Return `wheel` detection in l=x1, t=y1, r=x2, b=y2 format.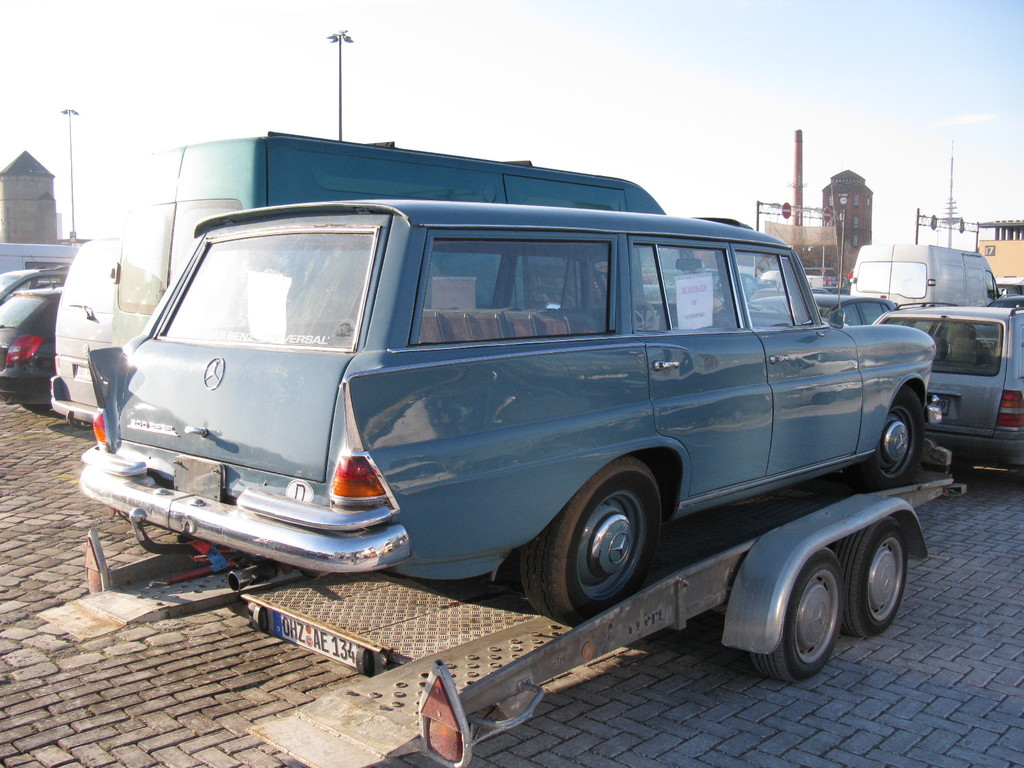
l=840, t=516, r=906, b=637.
